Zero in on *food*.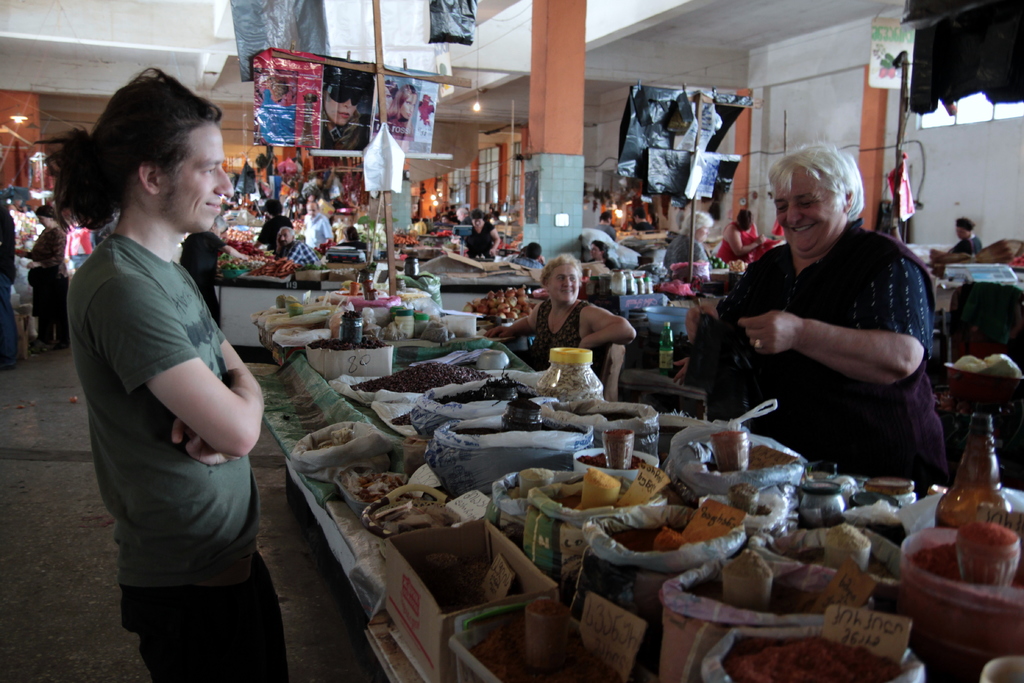
Zeroed in: locate(845, 507, 921, 545).
